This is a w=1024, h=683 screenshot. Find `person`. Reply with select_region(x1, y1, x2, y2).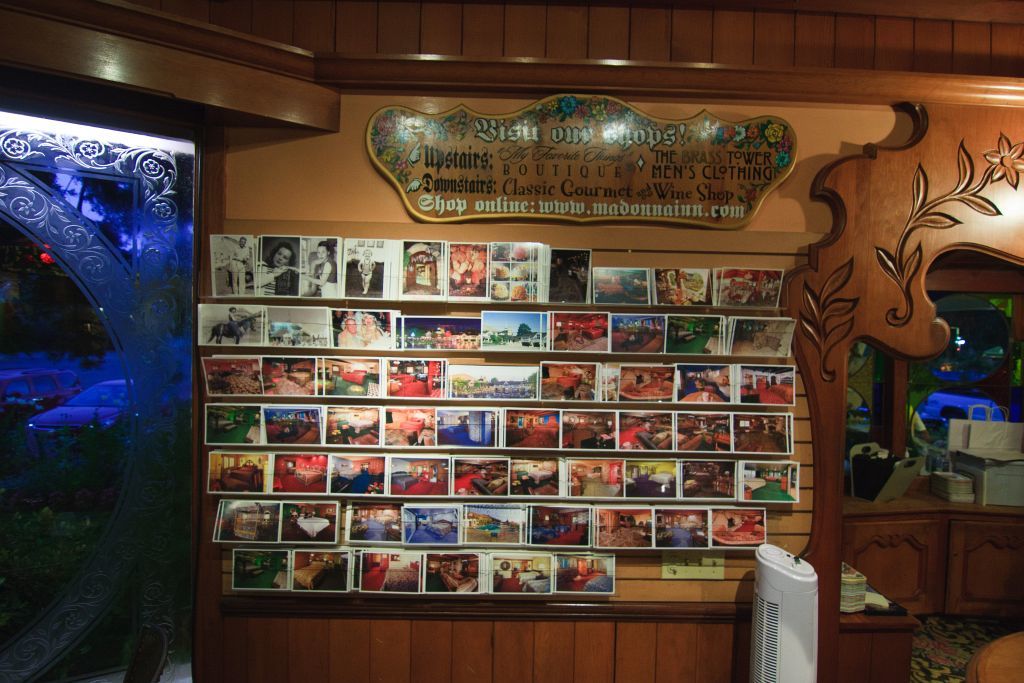
select_region(336, 317, 361, 347).
